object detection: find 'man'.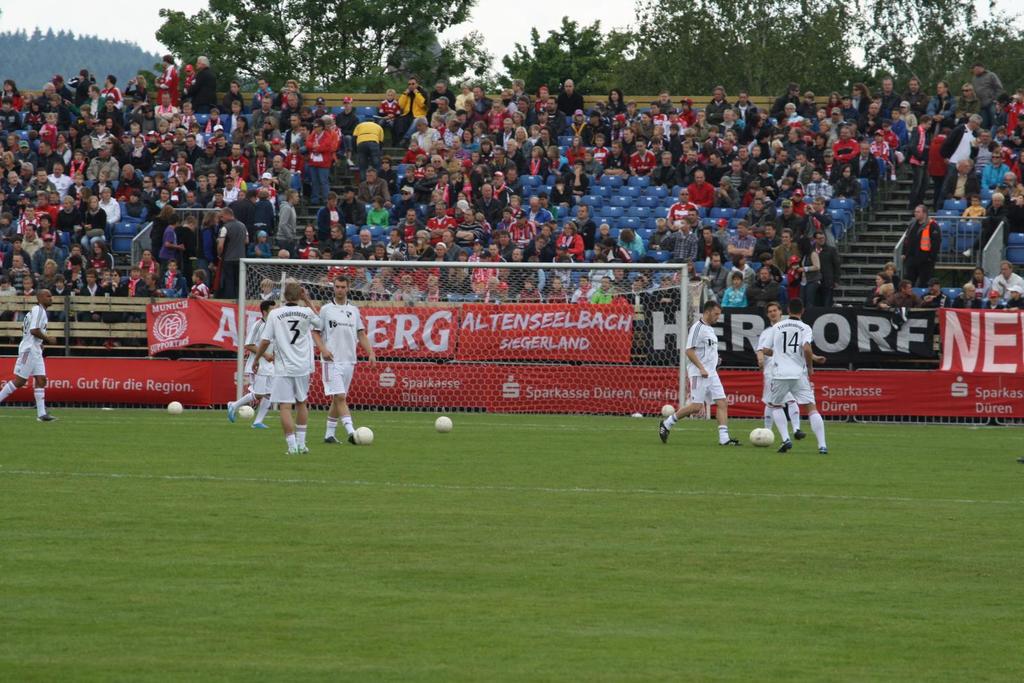
crop(445, 123, 461, 146).
